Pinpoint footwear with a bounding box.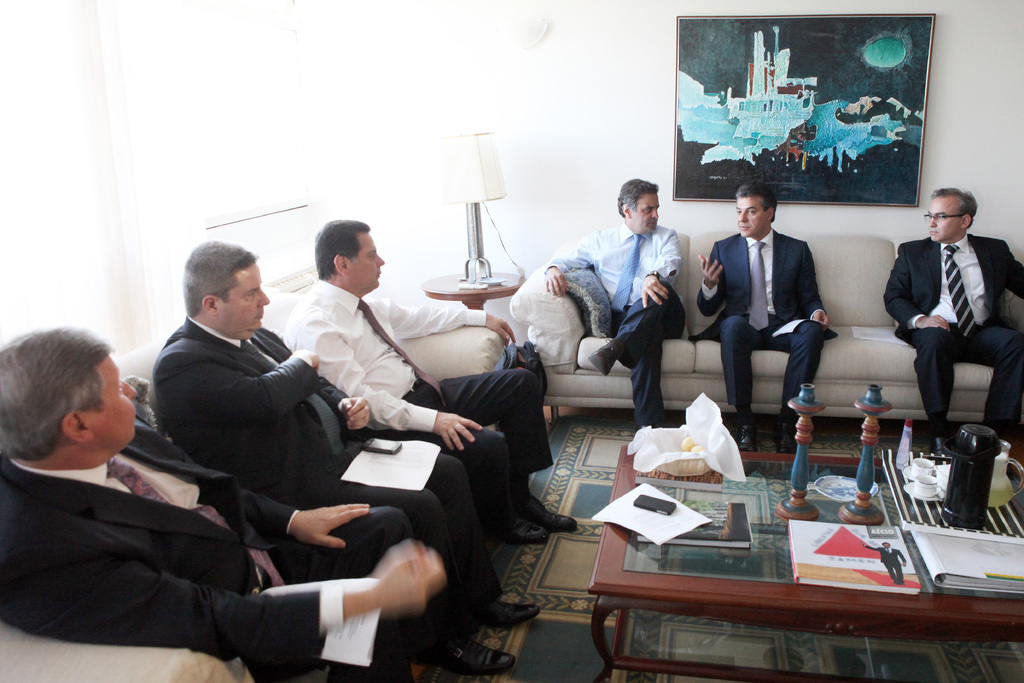
left=415, top=634, right=517, bottom=673.
